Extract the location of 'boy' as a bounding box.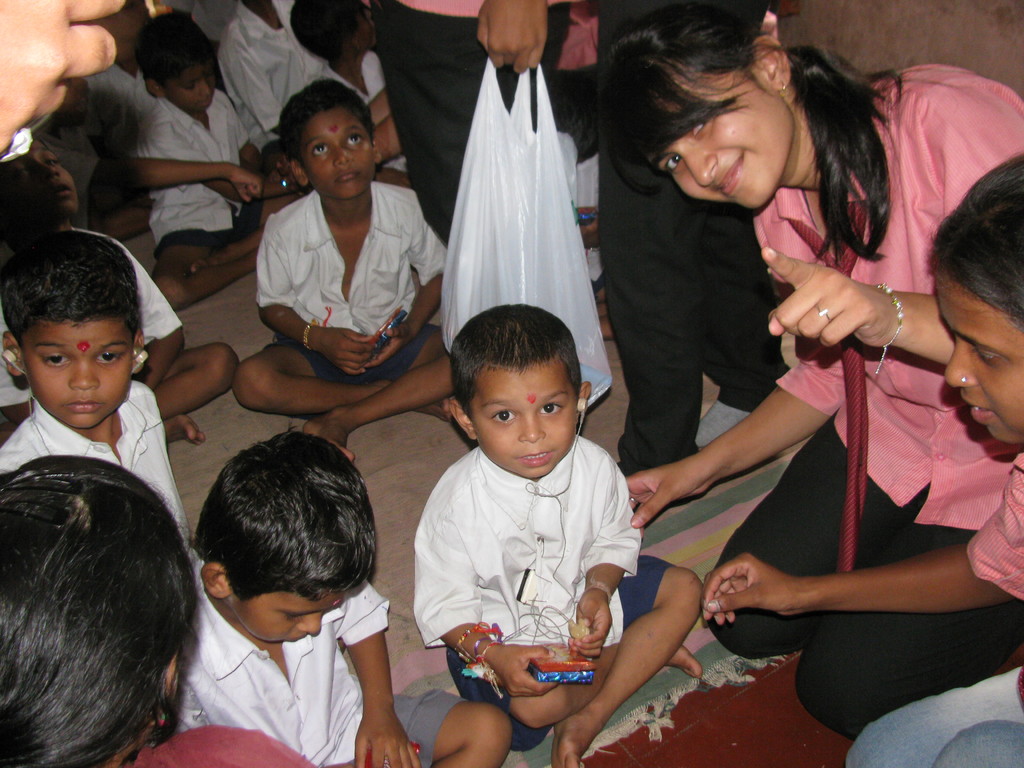
<region>291, 0, 432, 188</region>.
